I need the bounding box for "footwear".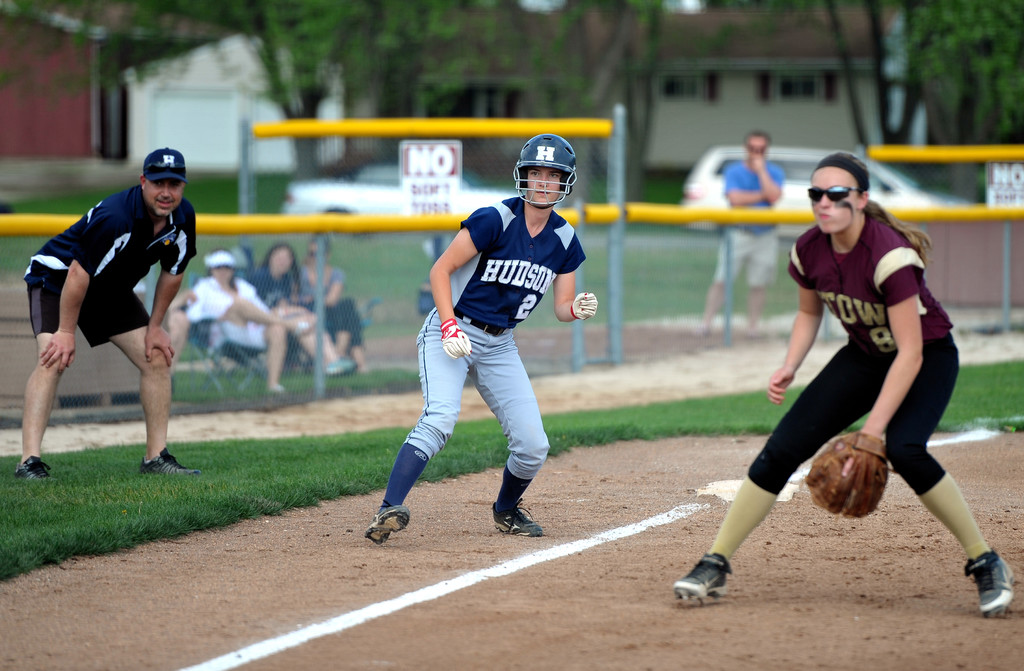
Here it is: l=493, t=501, r=547, b=540.
